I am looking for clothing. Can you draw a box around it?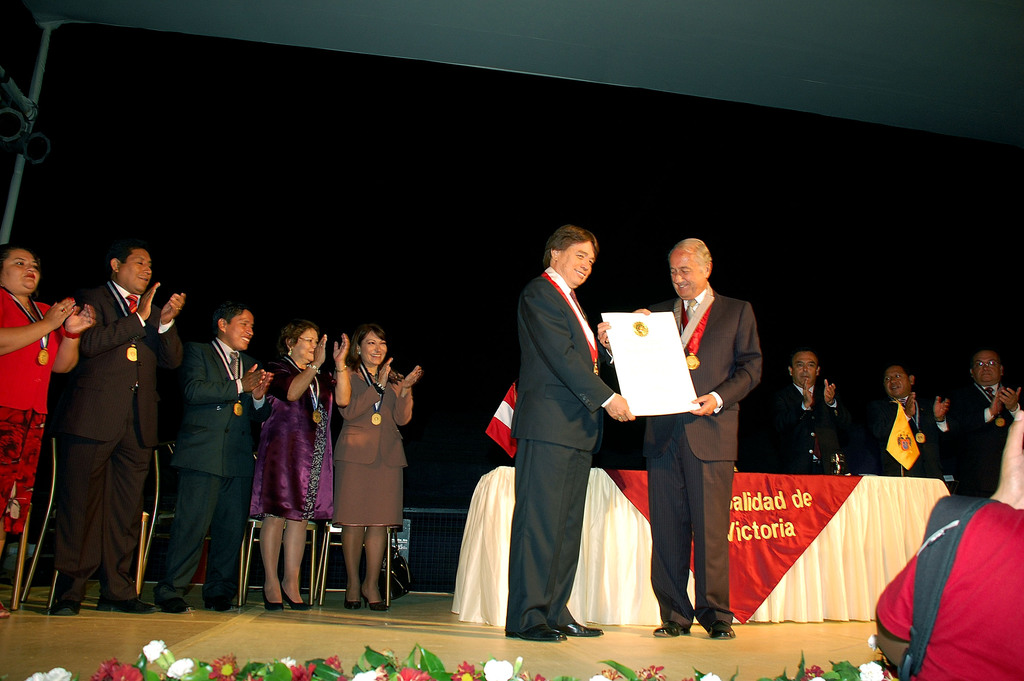
Sure, the bounding box is bbox(38, 266, 165, 627).
